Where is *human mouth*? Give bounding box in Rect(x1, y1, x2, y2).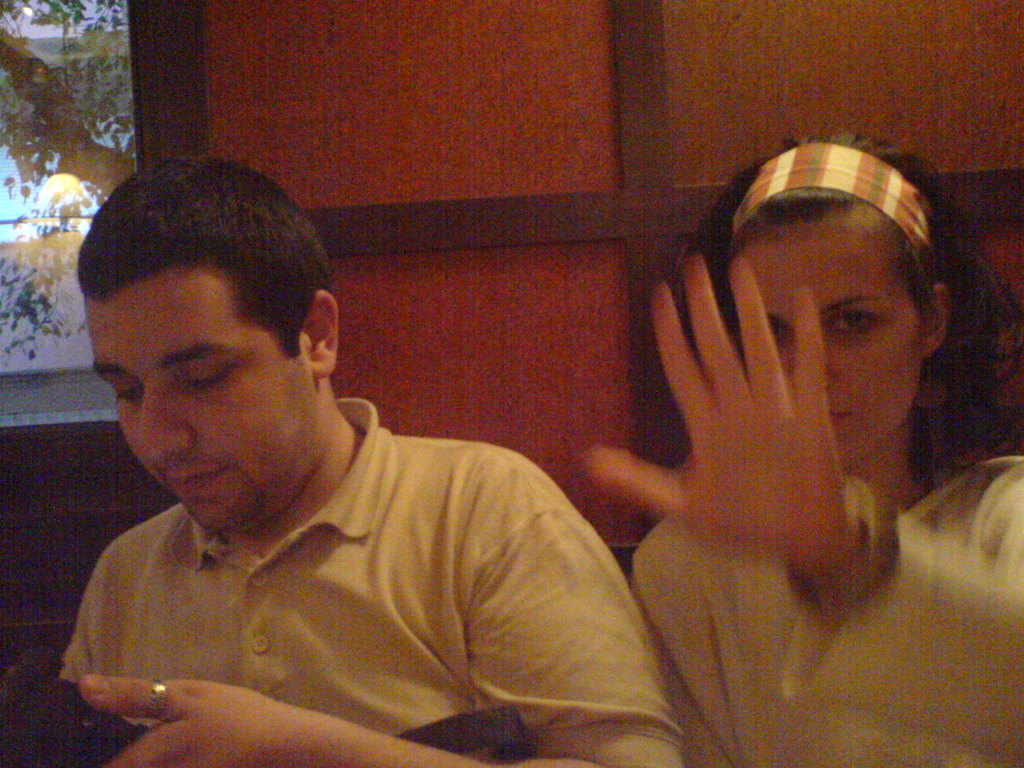
Rect(166, 466, 212, 493).
